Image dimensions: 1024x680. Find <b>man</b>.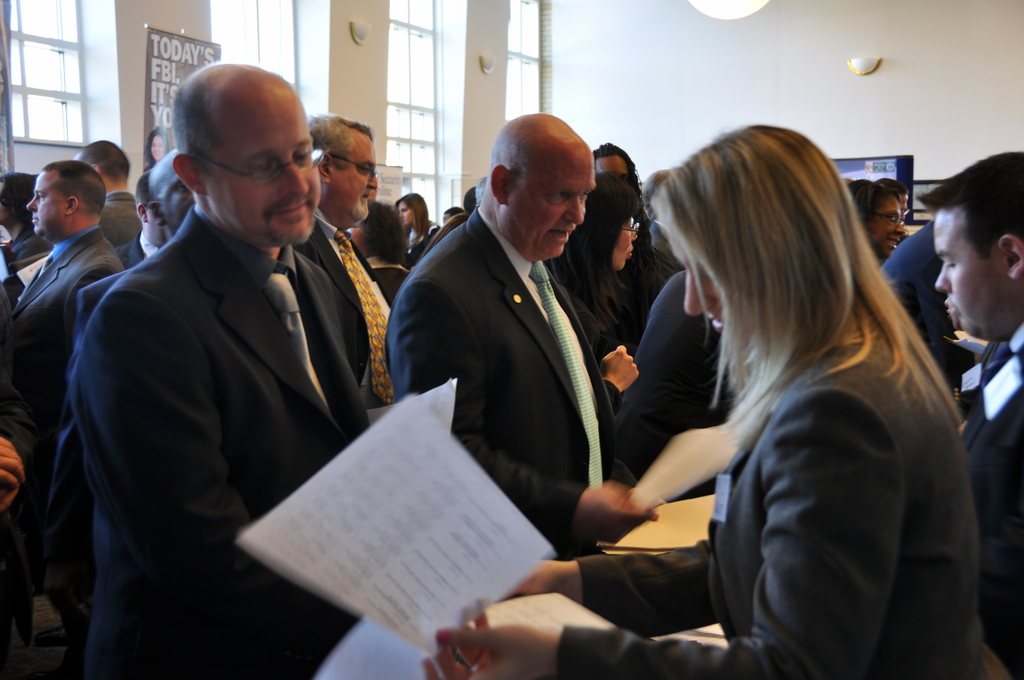
(845,175,906,266).
